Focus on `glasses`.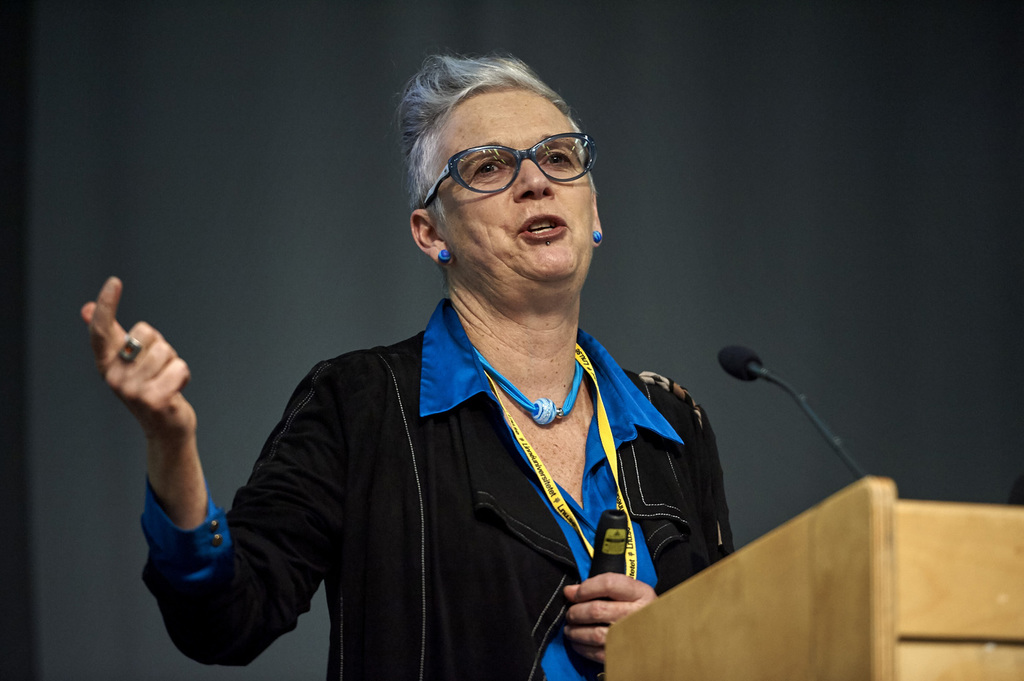
Focused at Rect(423, 130, 596, 202).
